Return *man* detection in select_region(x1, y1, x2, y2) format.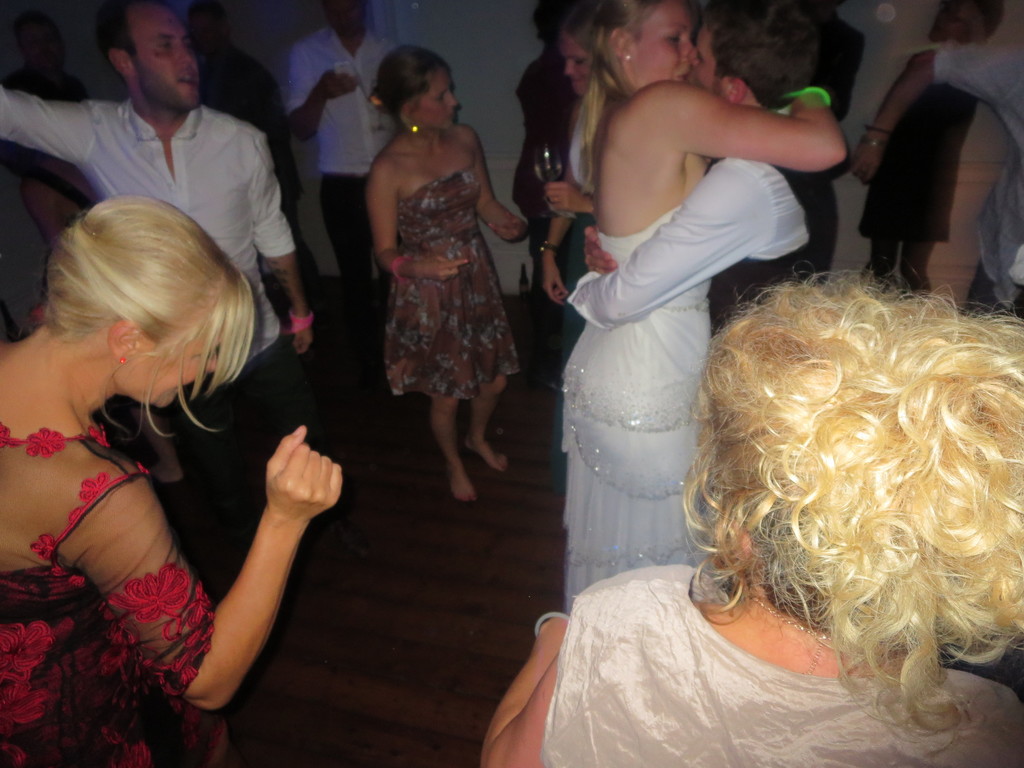
select_region(563, 0, 840, 337).
